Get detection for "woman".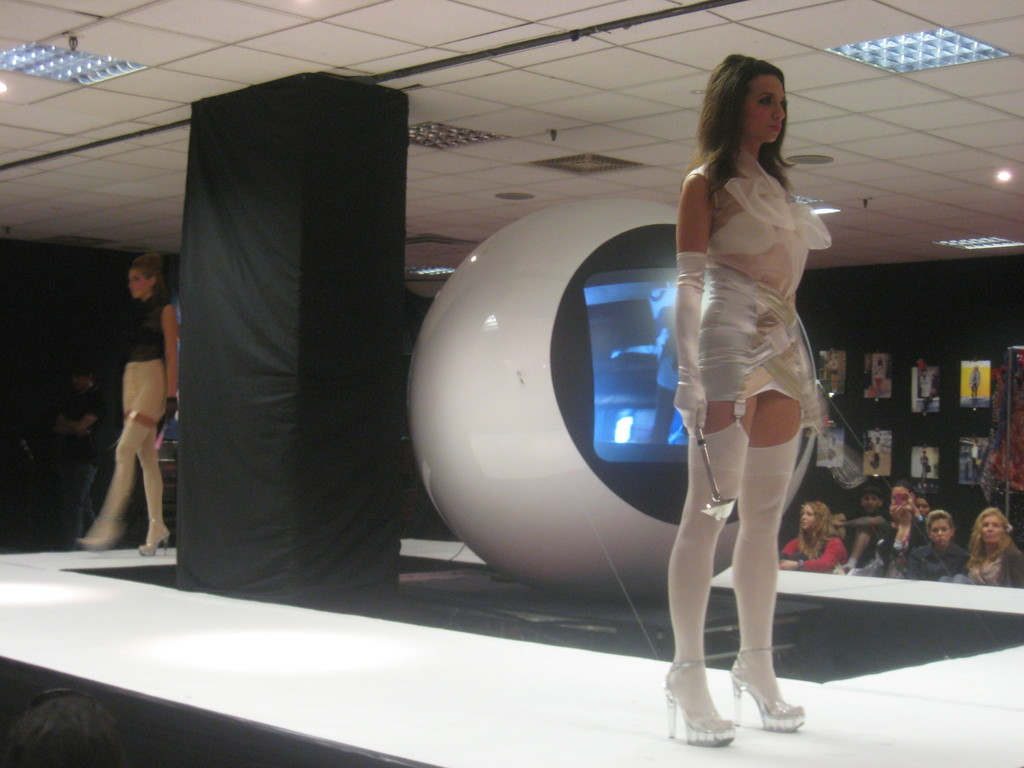
Detection: detection(943, 508, 1023, 584).
